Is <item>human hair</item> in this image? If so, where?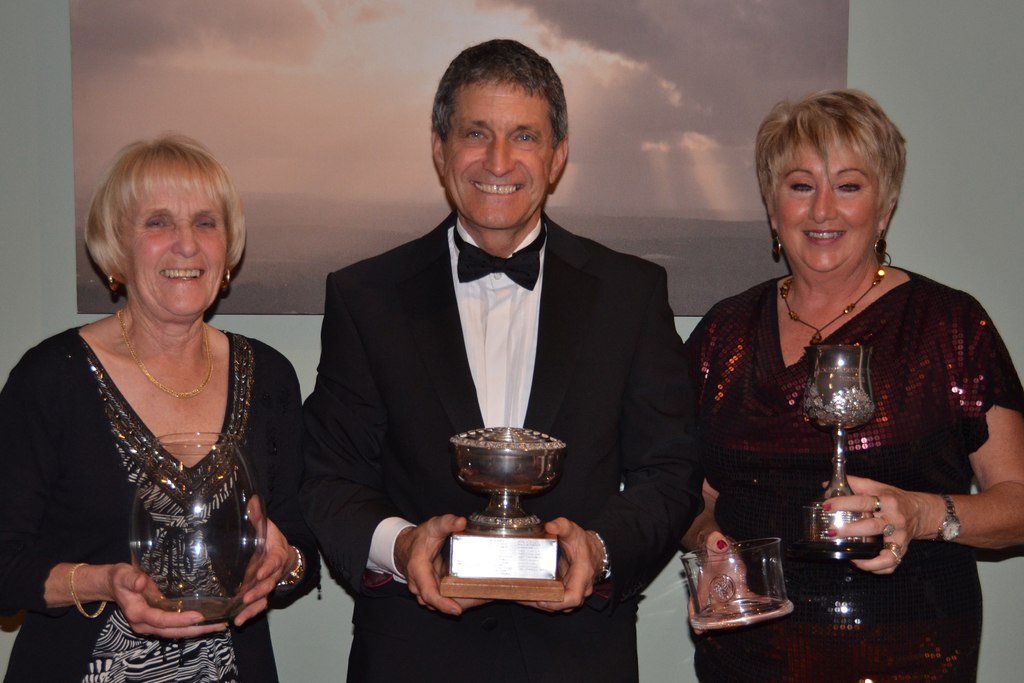
Yes, at [left=84, top=127, right=237, bottom=314].
